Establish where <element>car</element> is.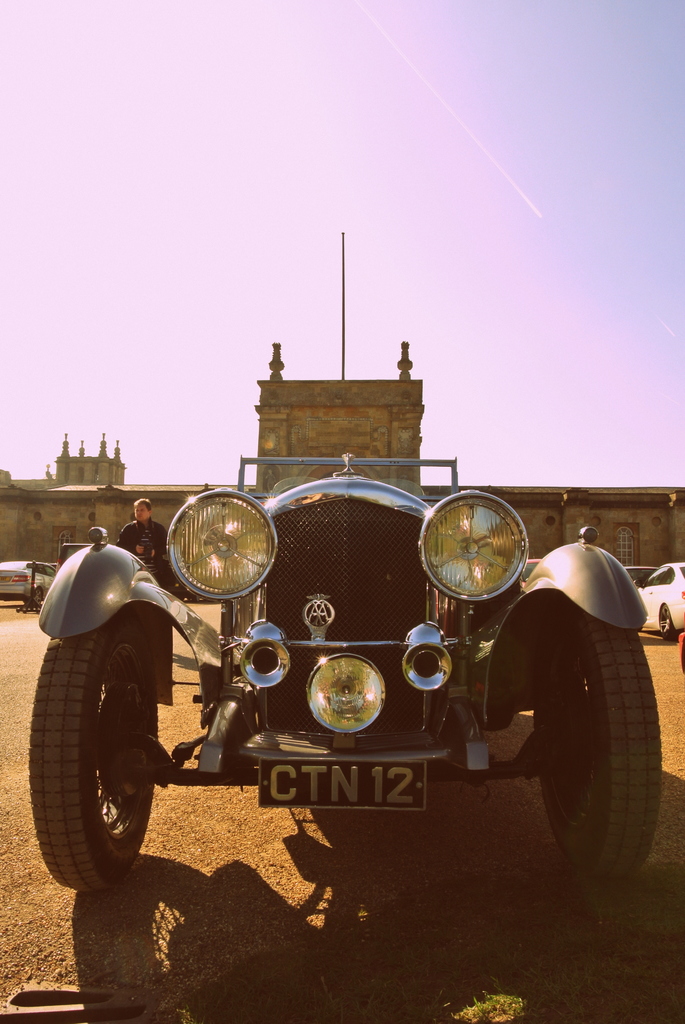
Established at x1=675 y1=609 x2=684 y2=676.
